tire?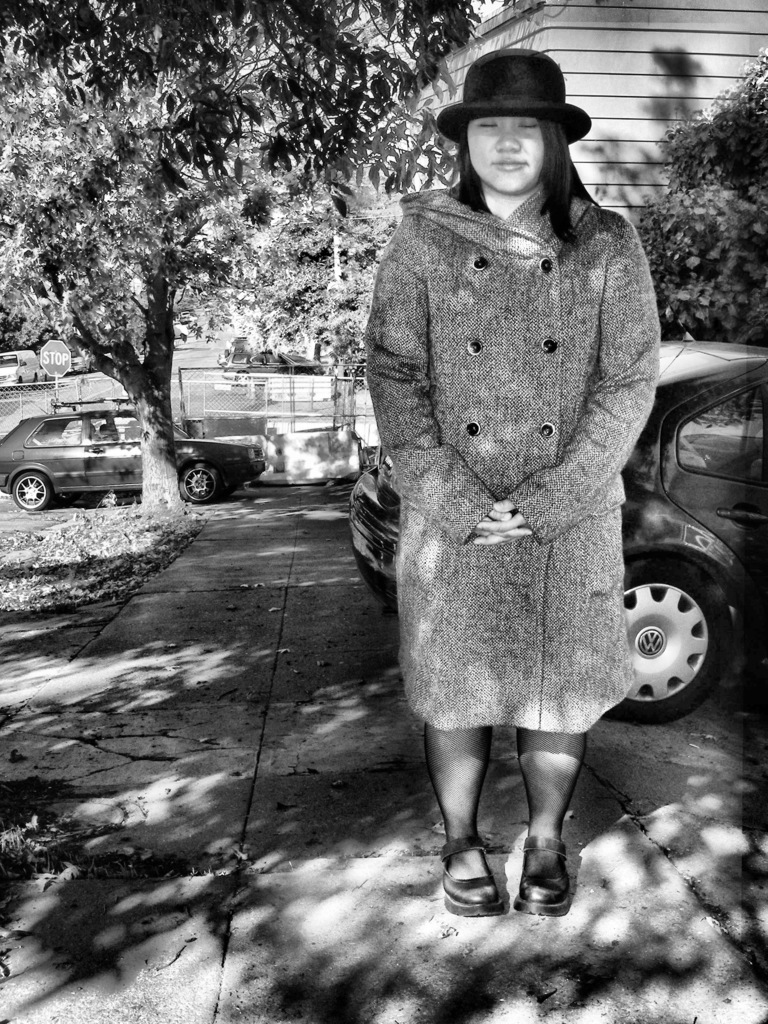
Rect(181, 461, 227, 505)
